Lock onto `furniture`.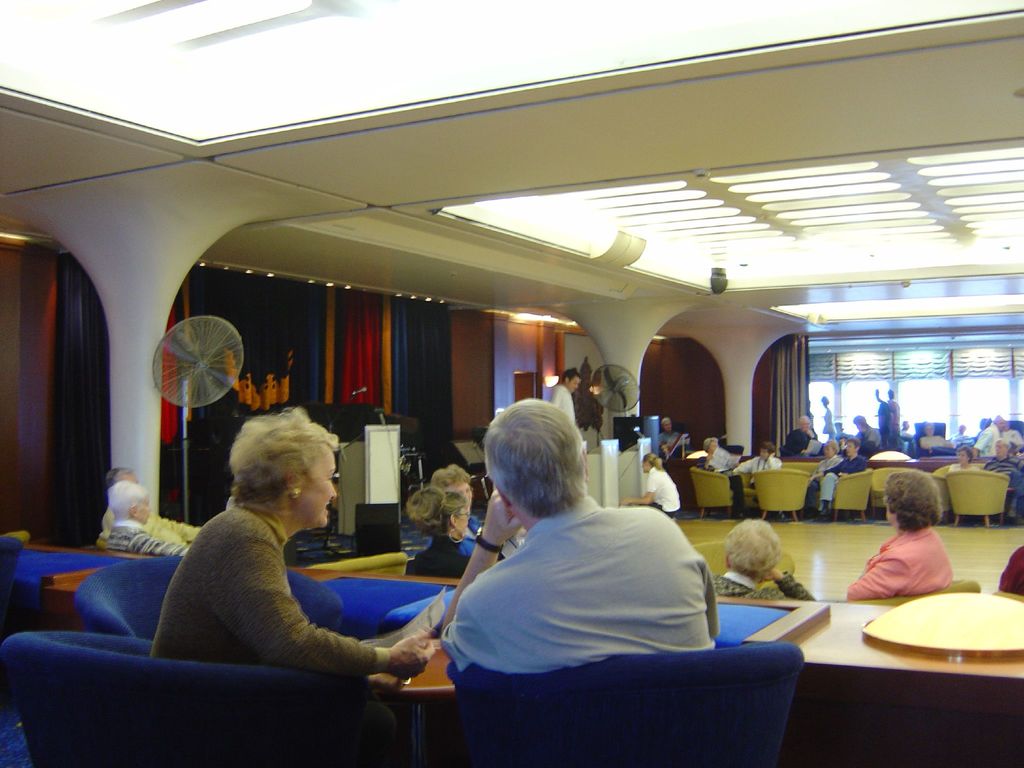
Locked: box(42, 563, 100, 627).
